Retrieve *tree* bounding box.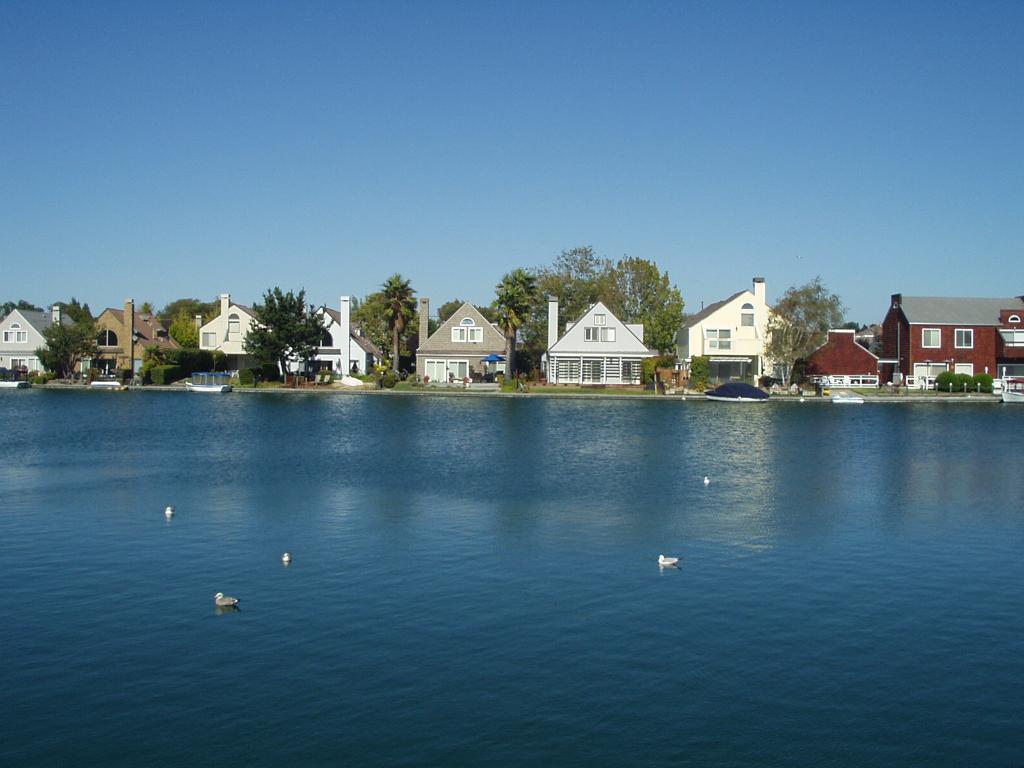
Bounding box: <region>764, 276, 852, 393</region>.
